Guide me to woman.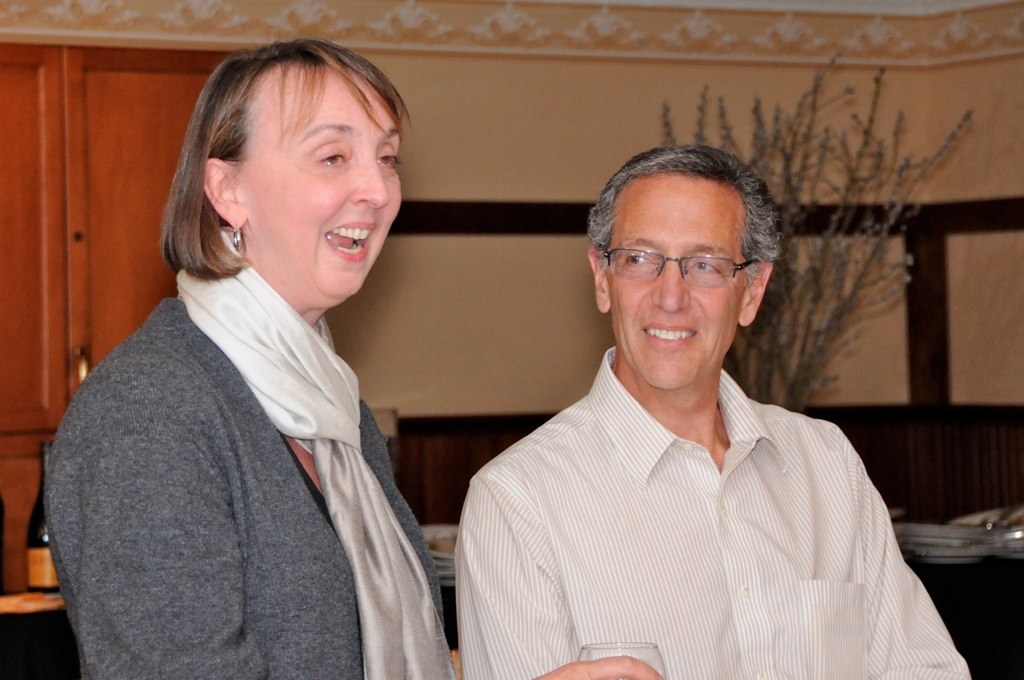
Guidance: x1=44, y1=94, x2=477, y2=677.
